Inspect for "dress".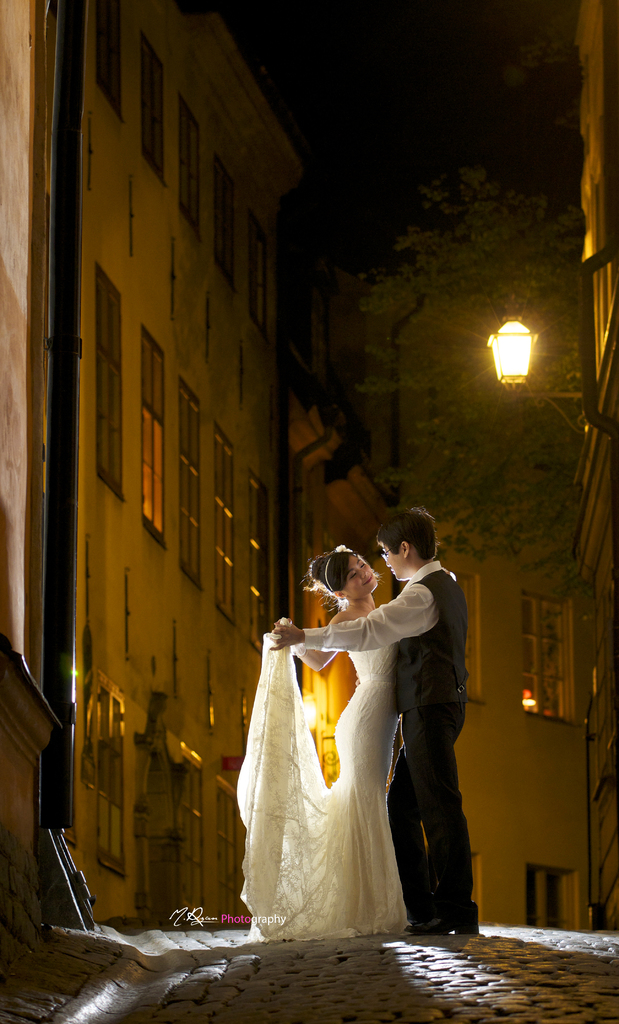
Inspection: [left=230, top=603, right=403, bottom=939].
